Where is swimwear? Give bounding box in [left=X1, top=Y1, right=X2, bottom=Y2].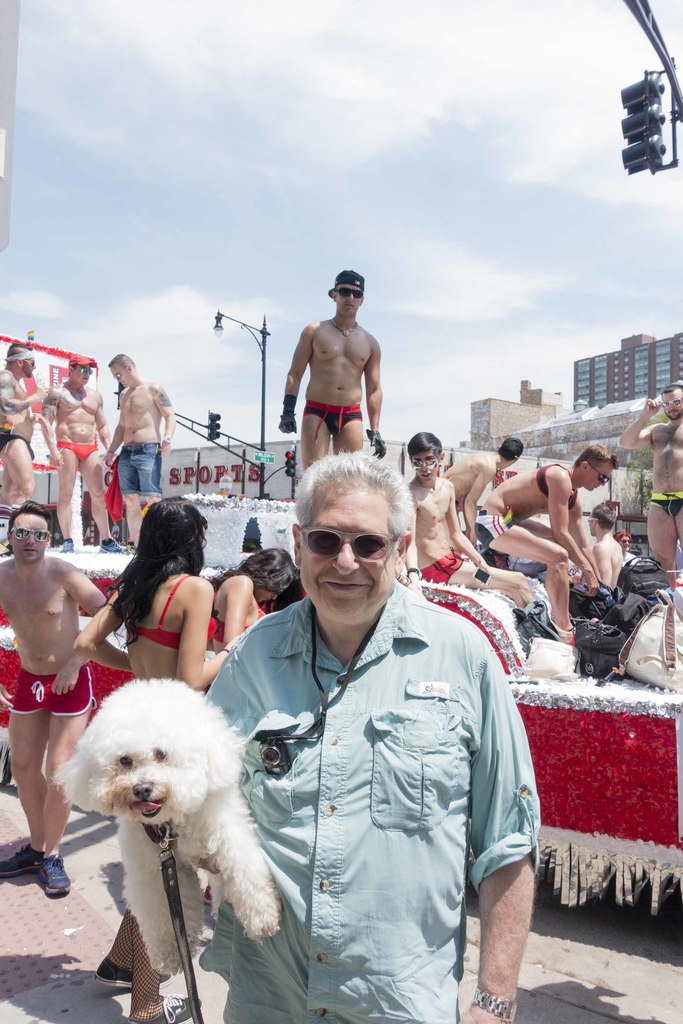
[left=8, top=667, right=100, bottom=714].
